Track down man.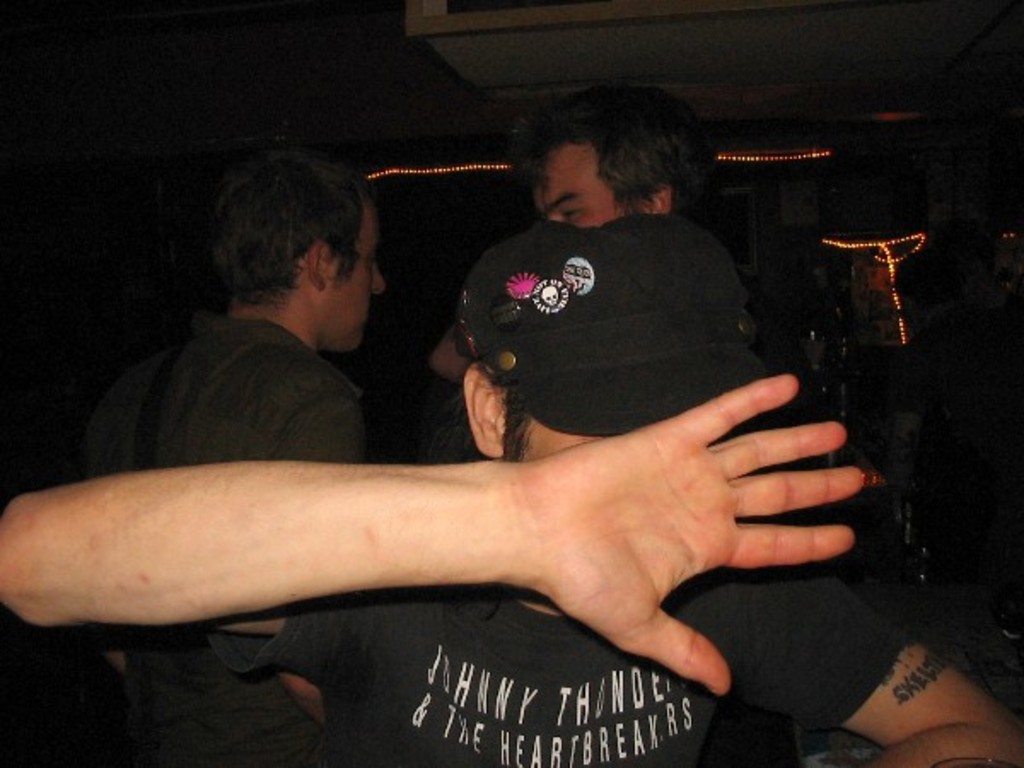
Tracked to <box>5,222,1022,766</box>.
